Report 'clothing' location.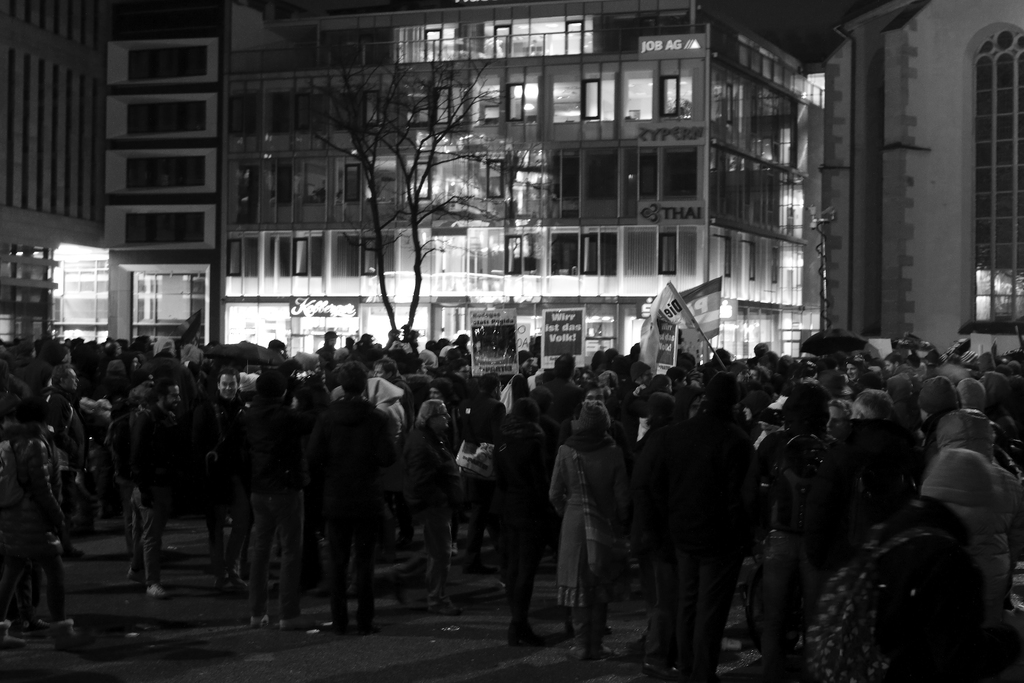
Report: l=429, t=508, r=460, b=605.
